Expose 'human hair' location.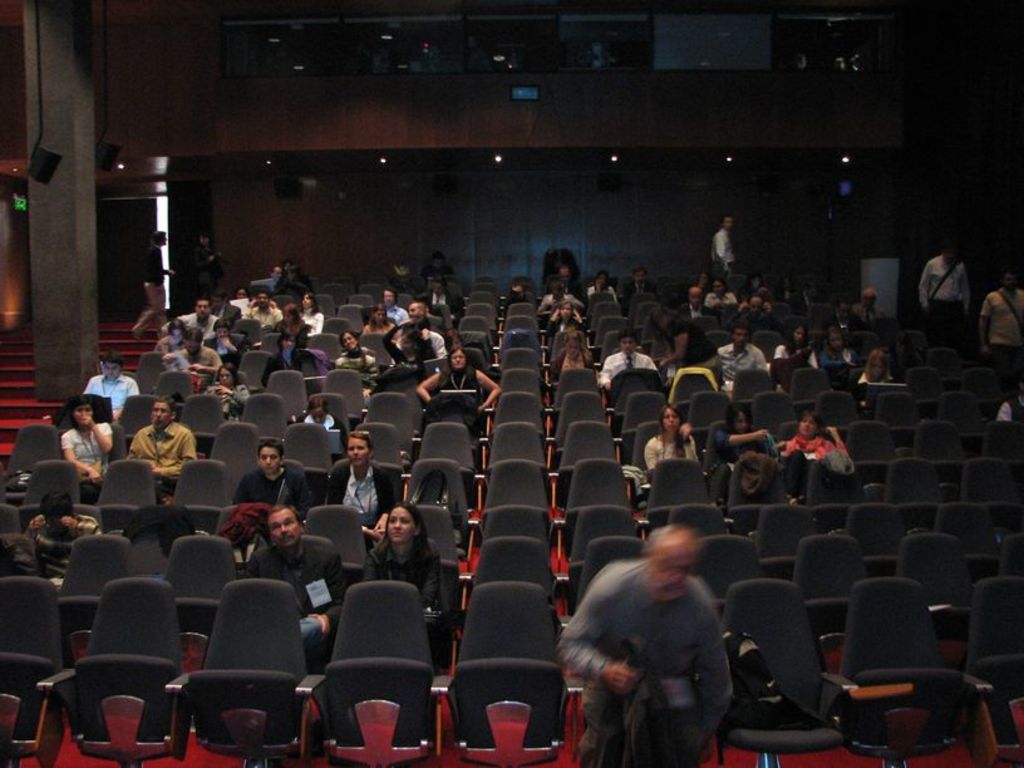
Exposed at crop(269, 262, 285, 279).
